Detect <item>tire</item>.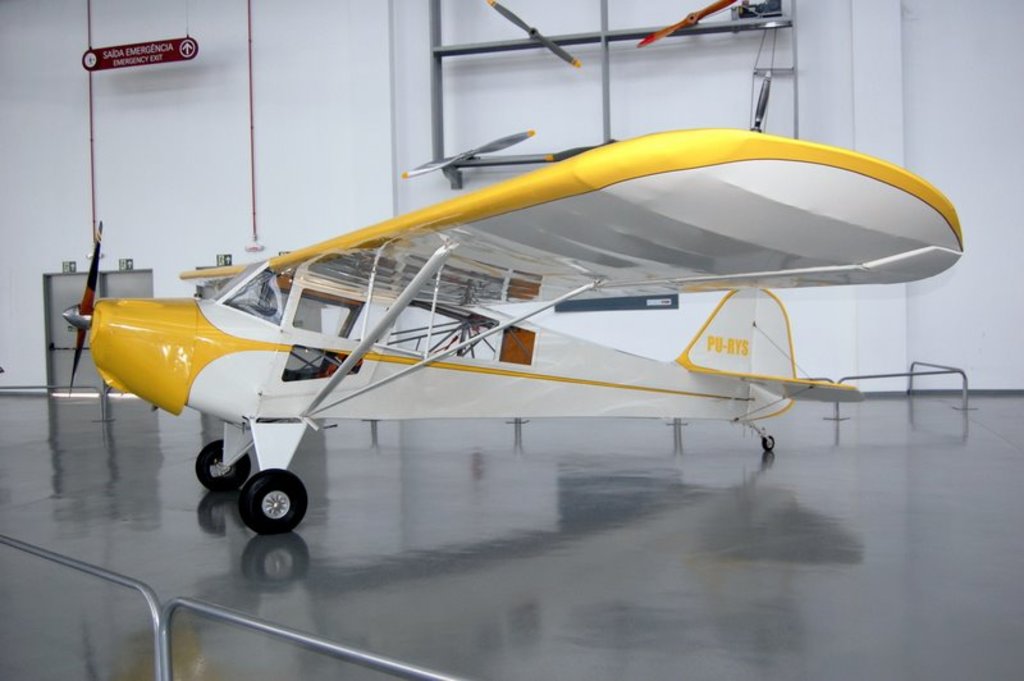
Detected at (196, 439, 248, 490).
